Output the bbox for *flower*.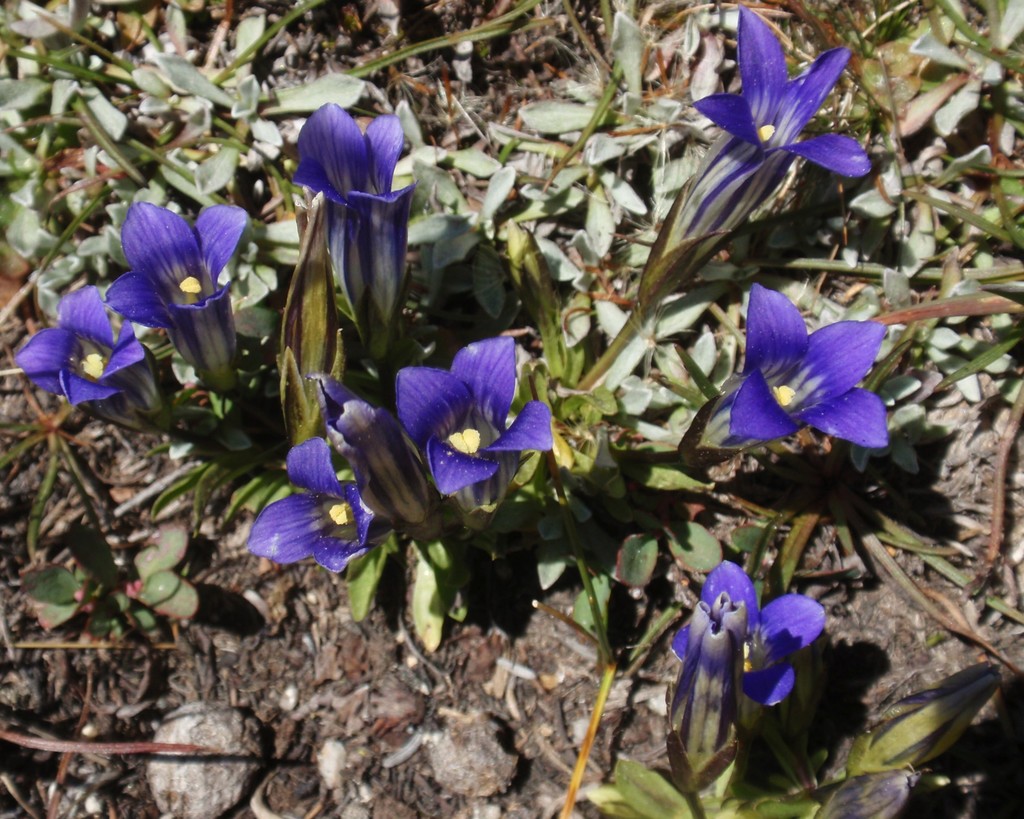
(245,434,382,572).
